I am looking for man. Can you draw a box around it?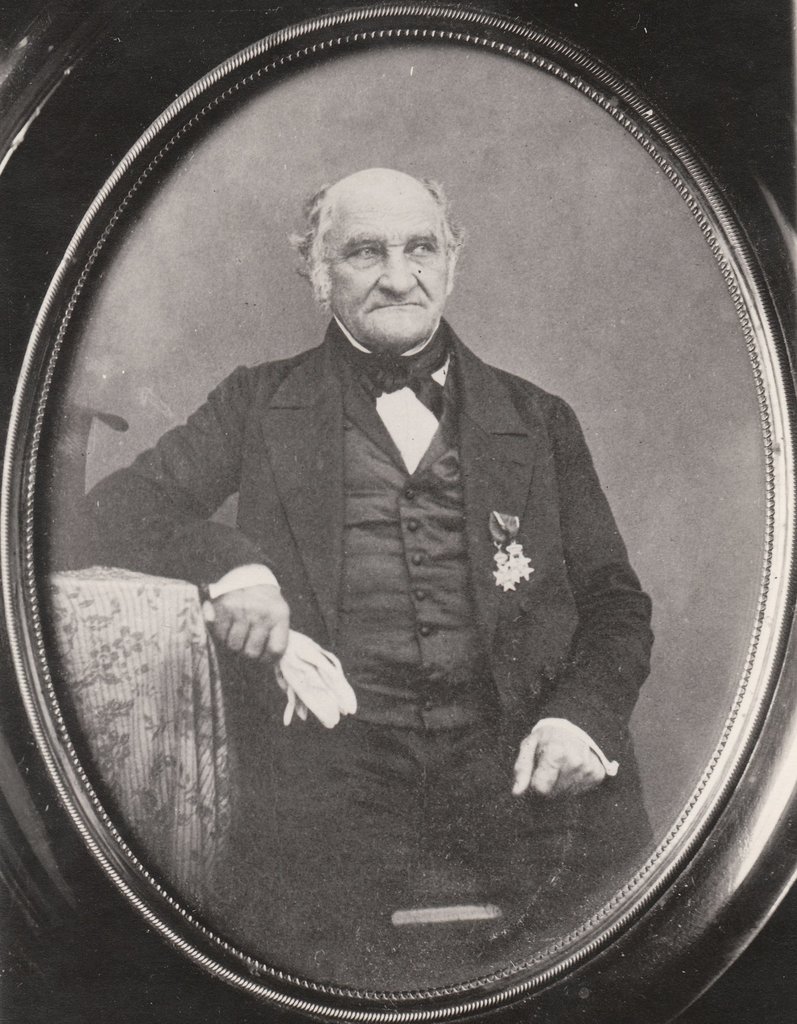
Sure, the bounding box is box(129, 143, 680, 954).
